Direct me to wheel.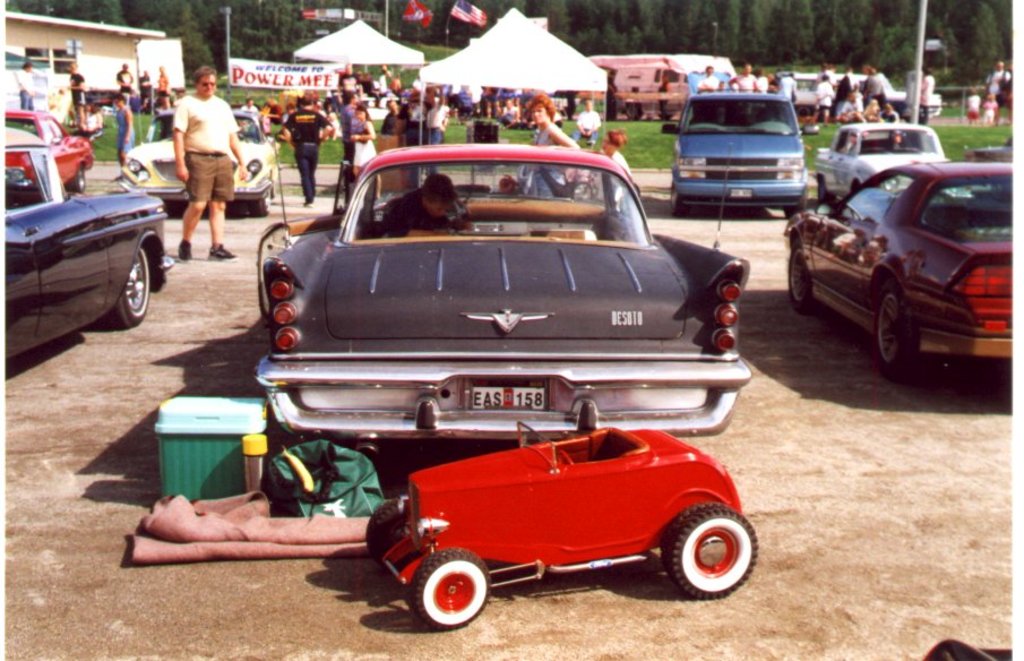
Direction: select_region(668, 184, 680, 215).
